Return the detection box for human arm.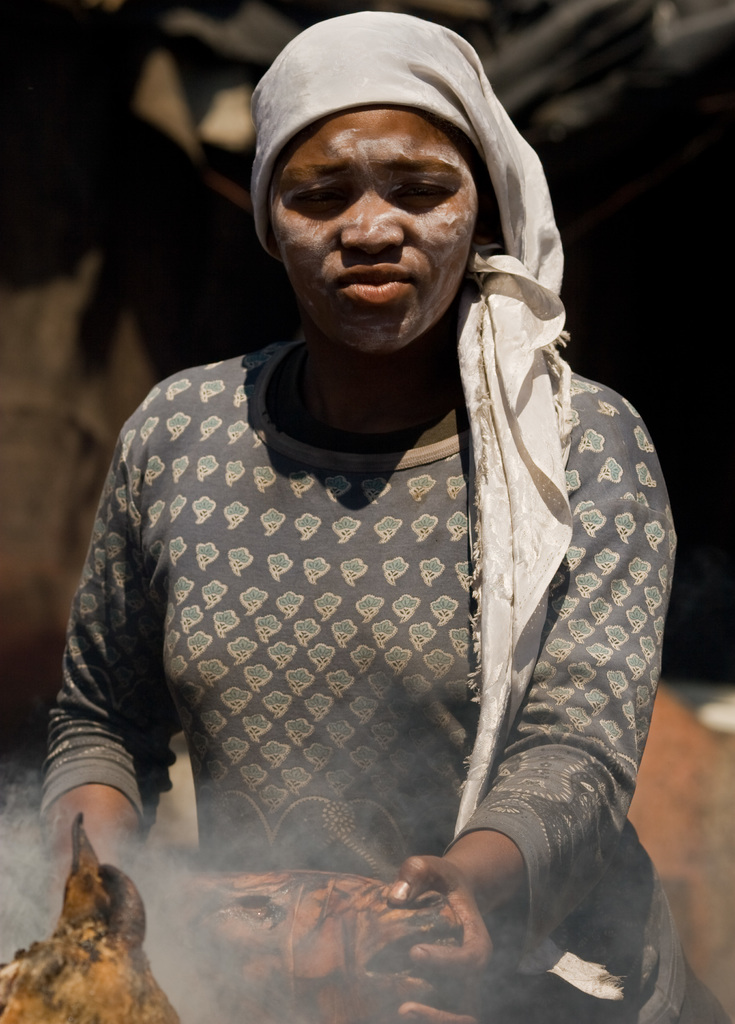
bbox(403, 327, 653, 953).
